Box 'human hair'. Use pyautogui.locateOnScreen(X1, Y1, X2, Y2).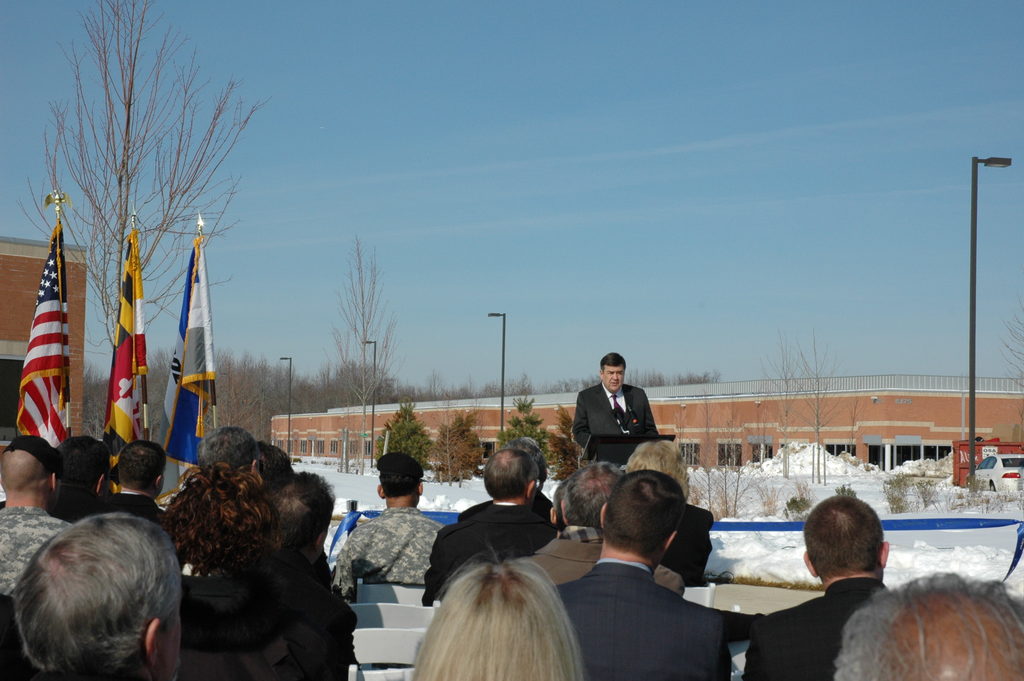
pyautogui.locateOnScreen(555, 476, 568, 531).
